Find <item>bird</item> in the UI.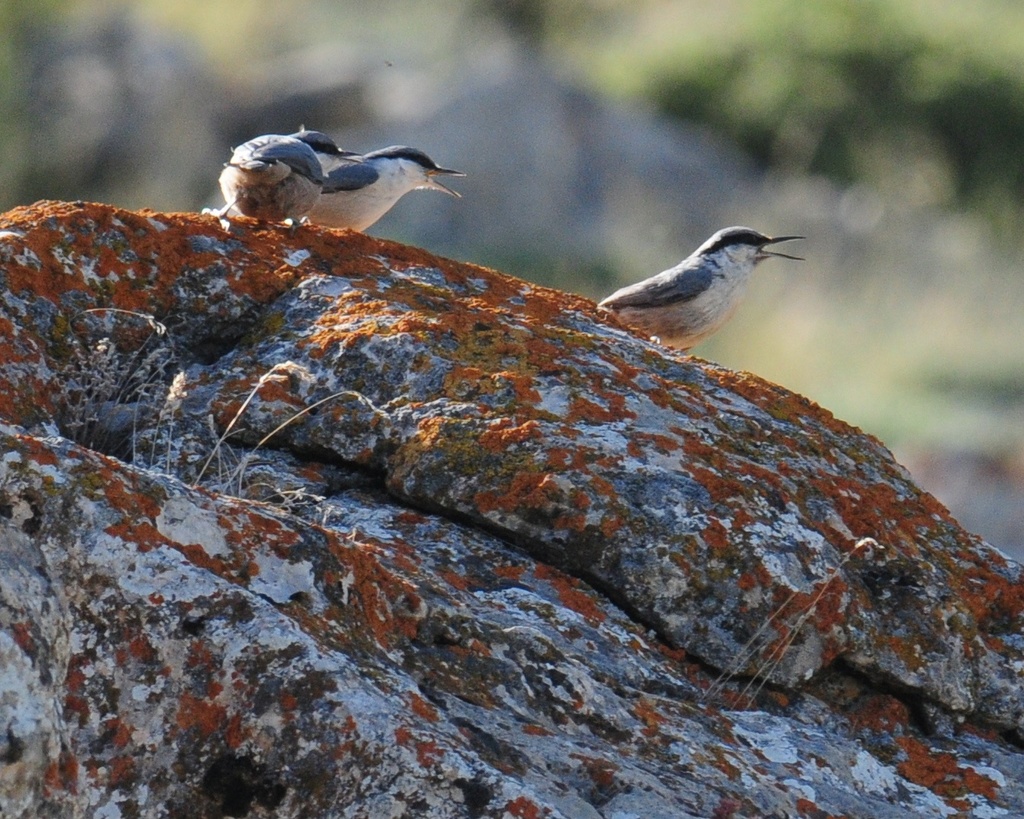
UI element at bbox(201, 126, 363, 243).
